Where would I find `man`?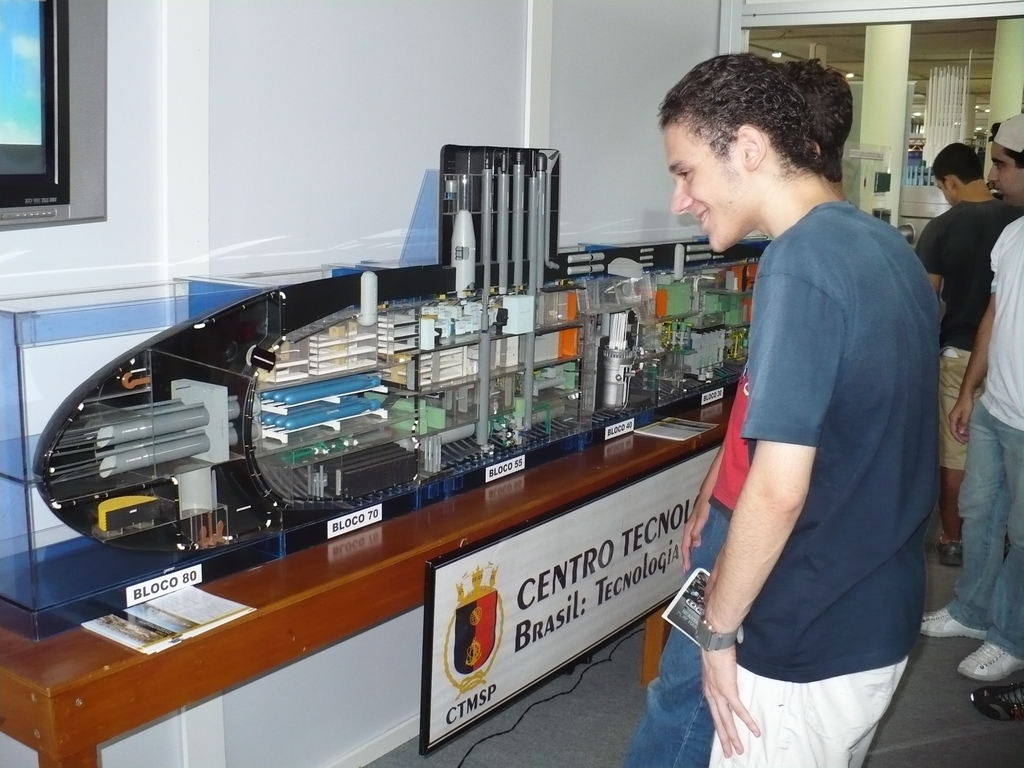
At 613,58,852,767.
